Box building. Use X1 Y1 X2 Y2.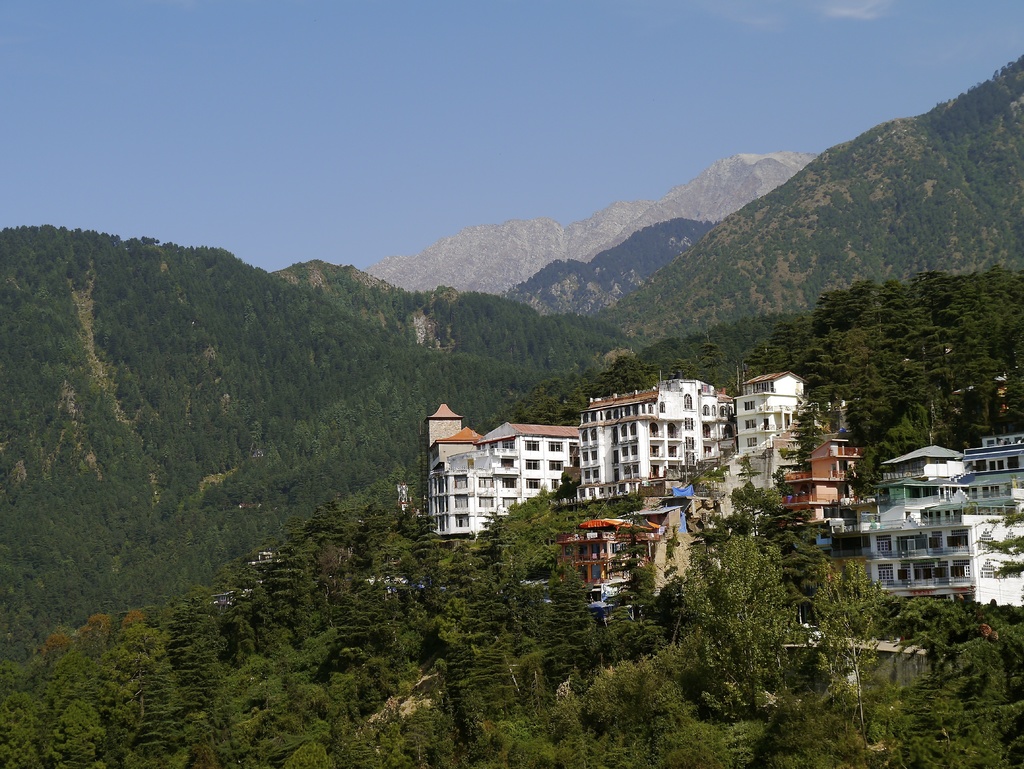
425 419 575 535.
